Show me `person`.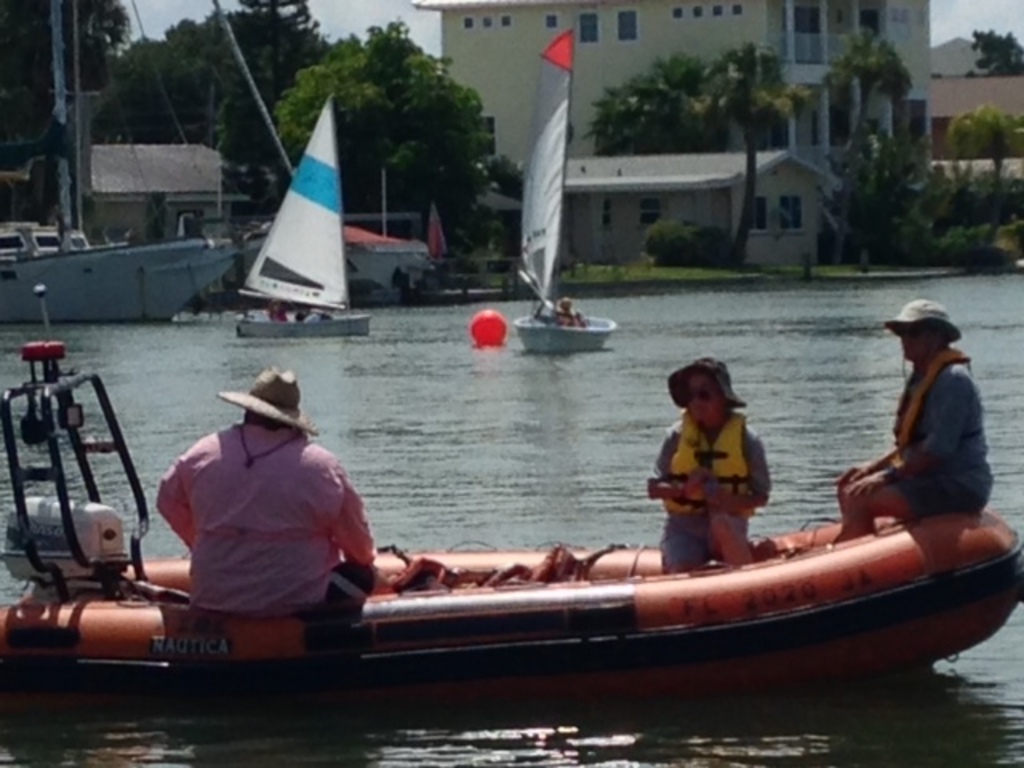
`person` is here: x1=822 y1=293 x2=998 y2=541.
